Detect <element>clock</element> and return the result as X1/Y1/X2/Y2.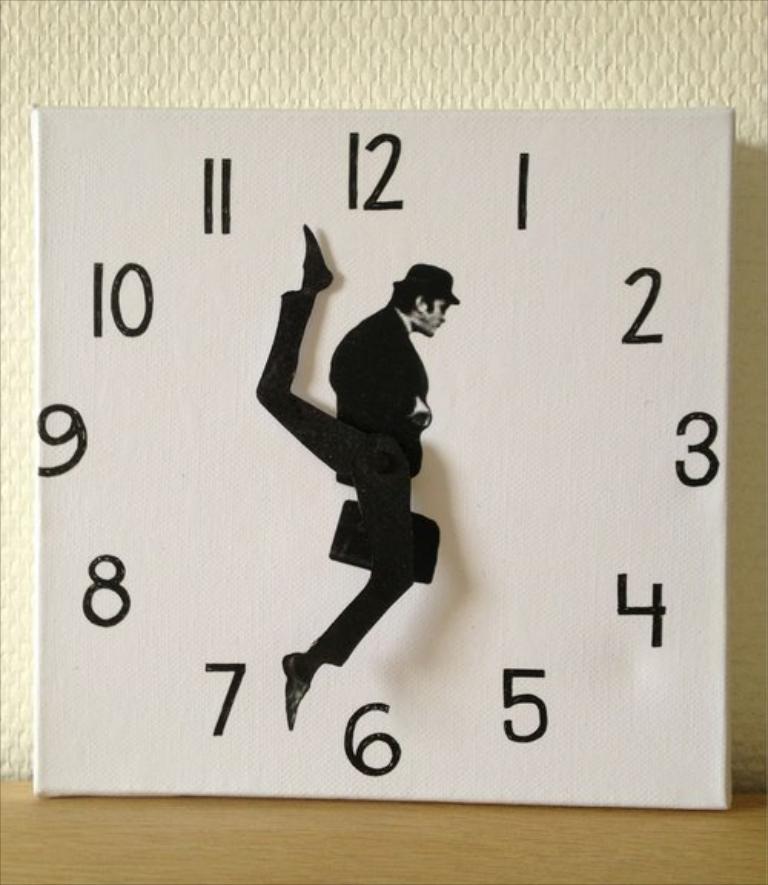
15/112/767/817.
